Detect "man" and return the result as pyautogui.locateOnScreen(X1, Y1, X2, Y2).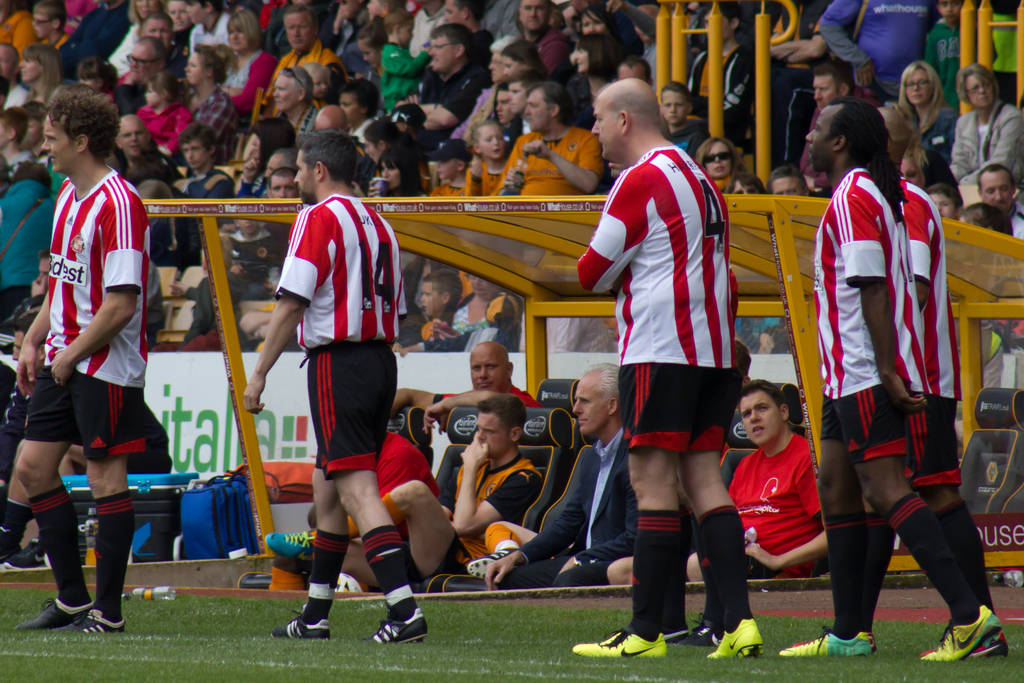
pyautogui.locateOnScreen(442, 0, 497, 68).
